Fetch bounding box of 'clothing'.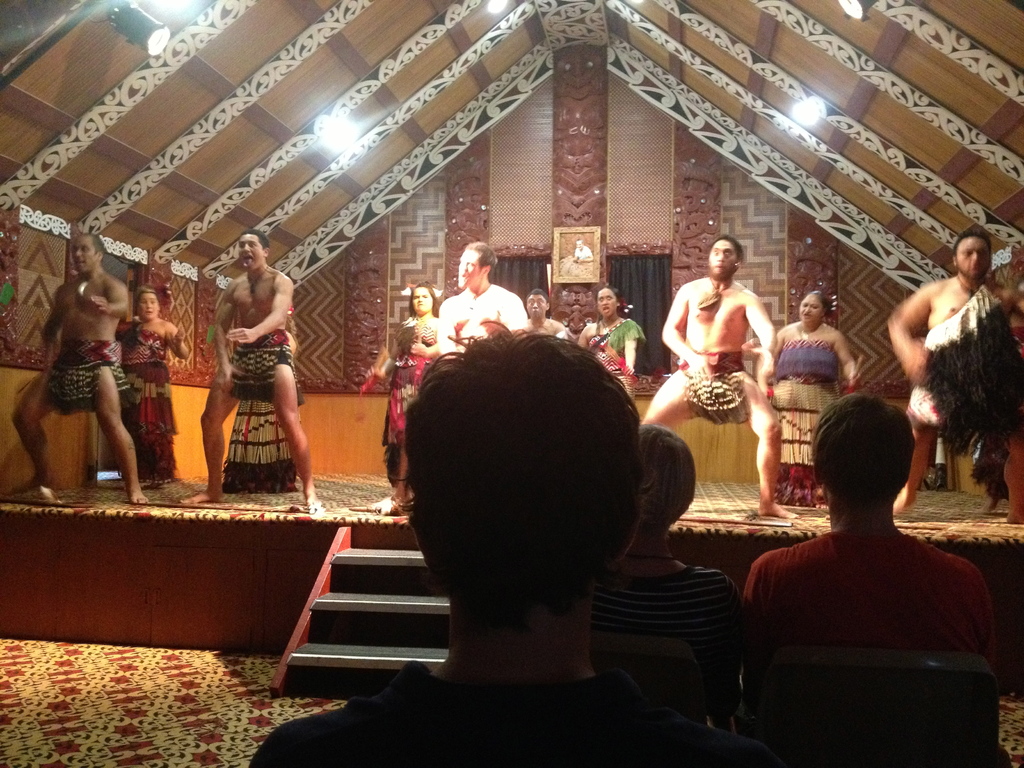
Bbox: left=222, top=403, right=291, bottom=492.
